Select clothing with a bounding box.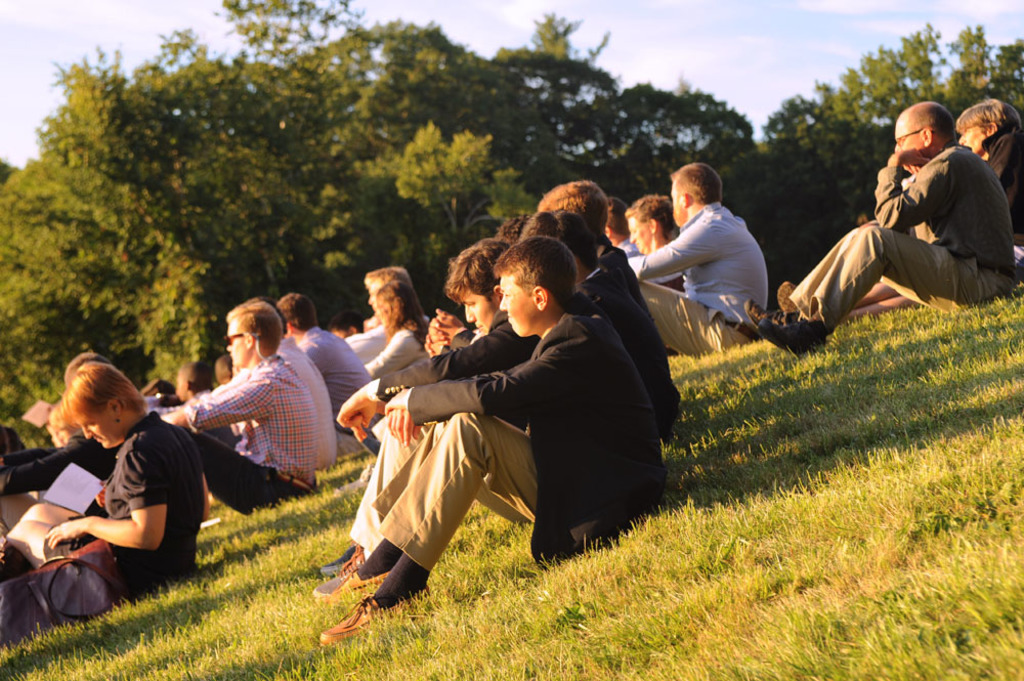
185,339,338,479.
